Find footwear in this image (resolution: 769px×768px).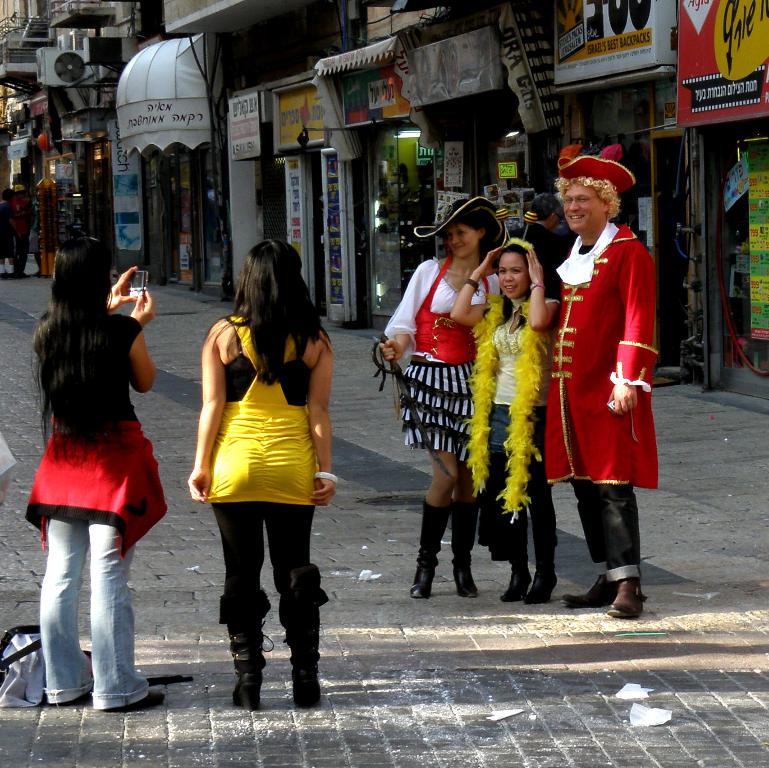
(104,688,171,710).
